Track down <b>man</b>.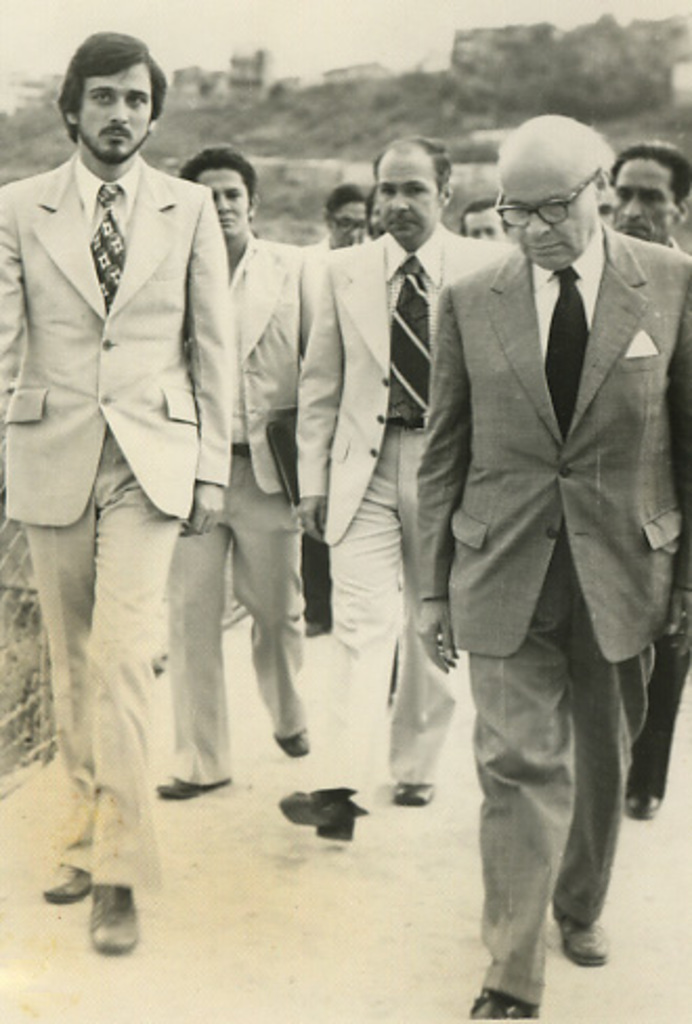
Tracked to <region>612, 145, 690, 820</region>.
